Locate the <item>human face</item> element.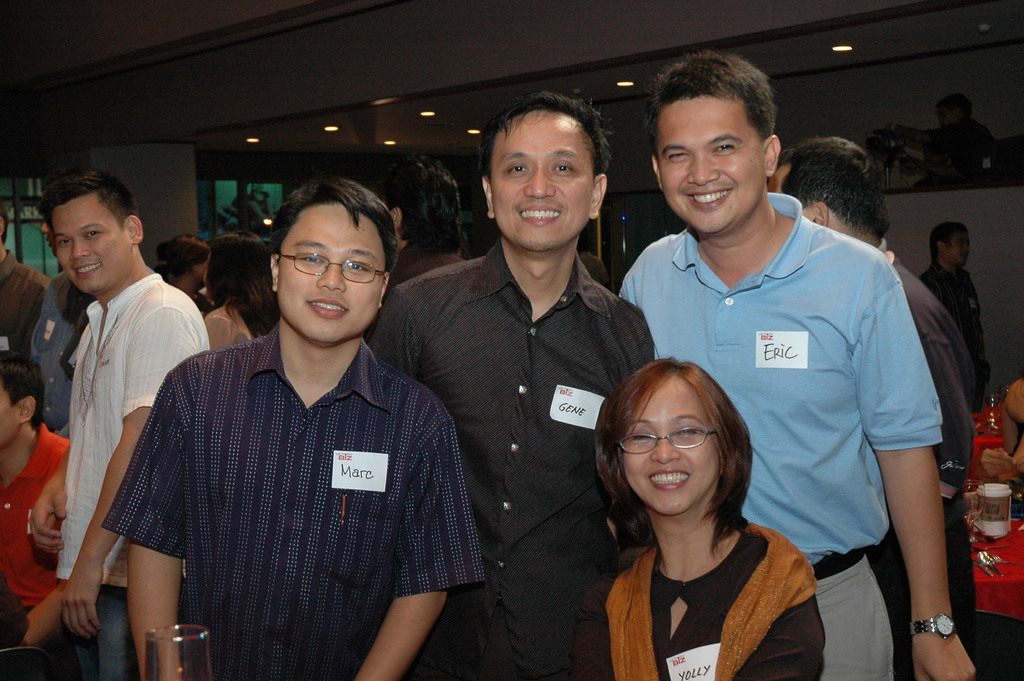
Element bbox: <box>657,97,763,235</box>.
